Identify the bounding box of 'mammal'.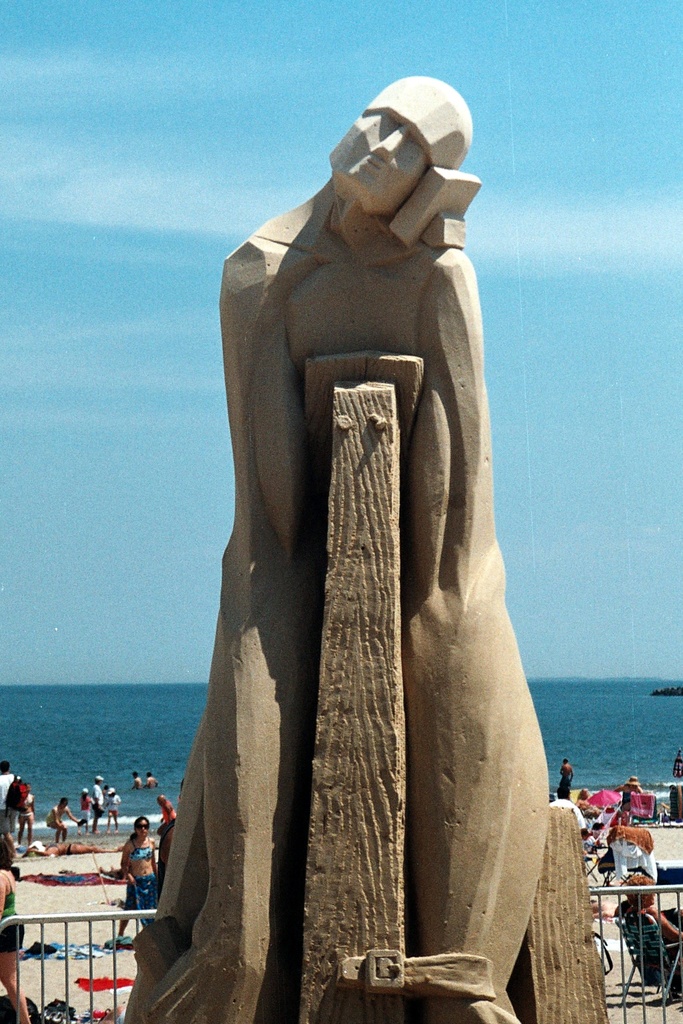
bbox=[609, 771, 638, 811].
